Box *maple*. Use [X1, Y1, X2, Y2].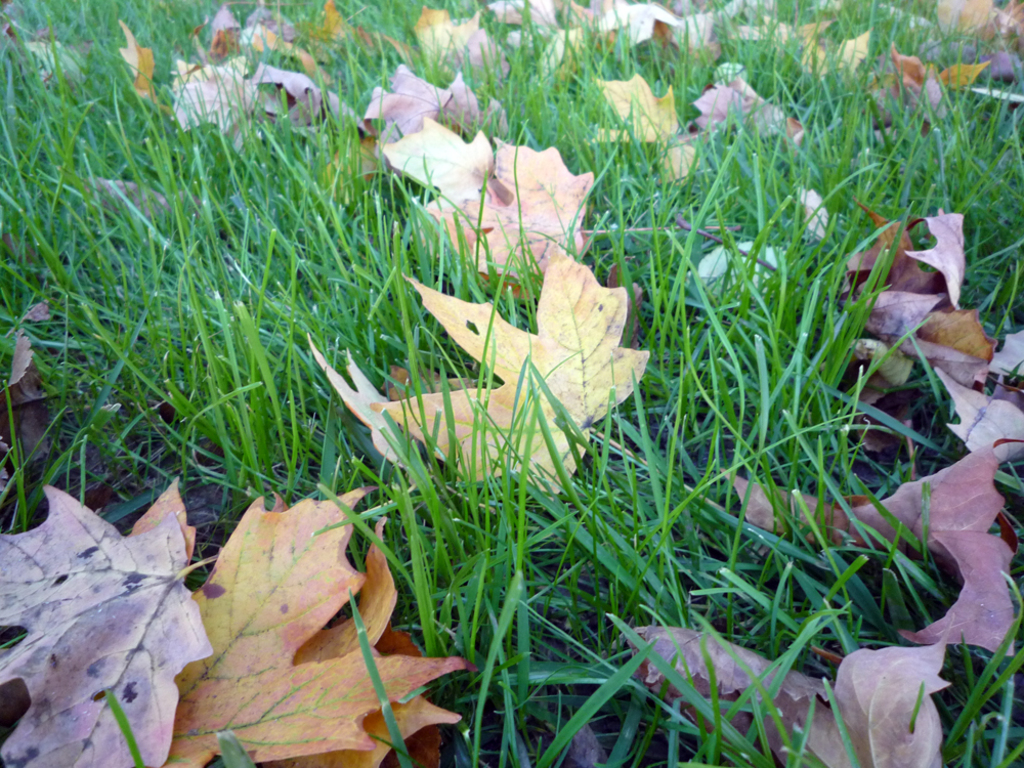
[495, 0, 790, 76].
